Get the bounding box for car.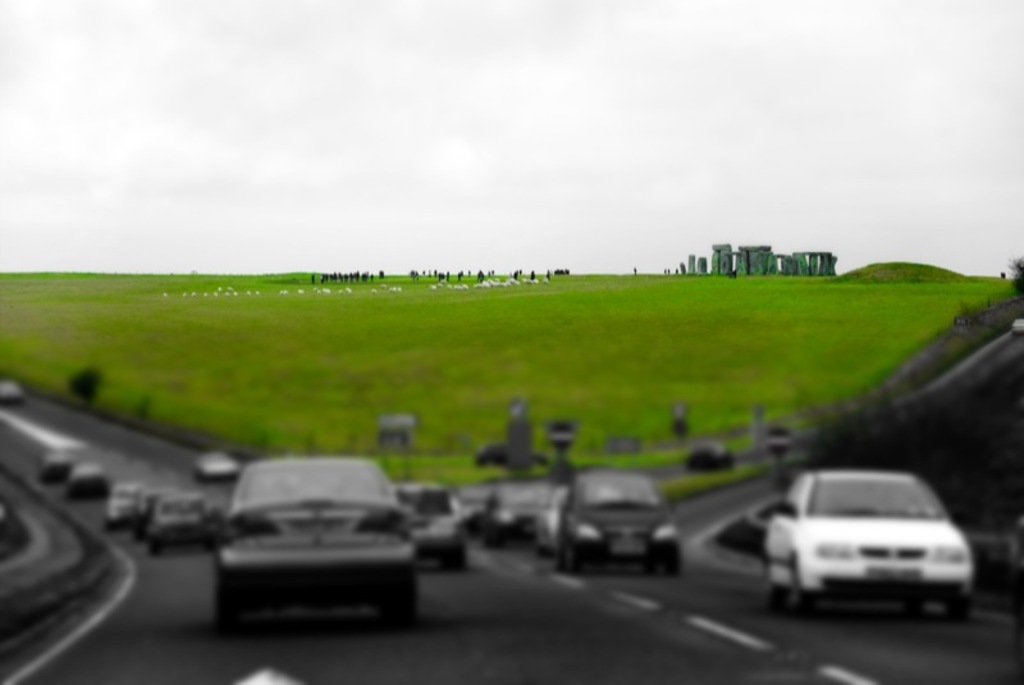
<bbox>457, 487, 495, 521</bbox>.
